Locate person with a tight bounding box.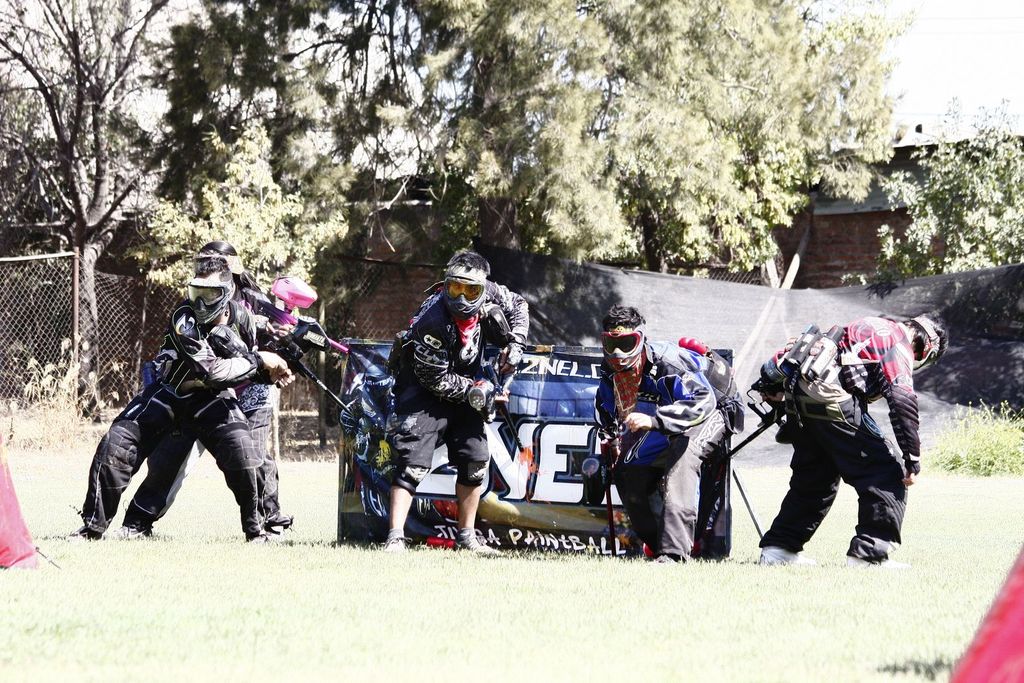
pyautogui.locateOnScreen(77, 261, 306, 534).
